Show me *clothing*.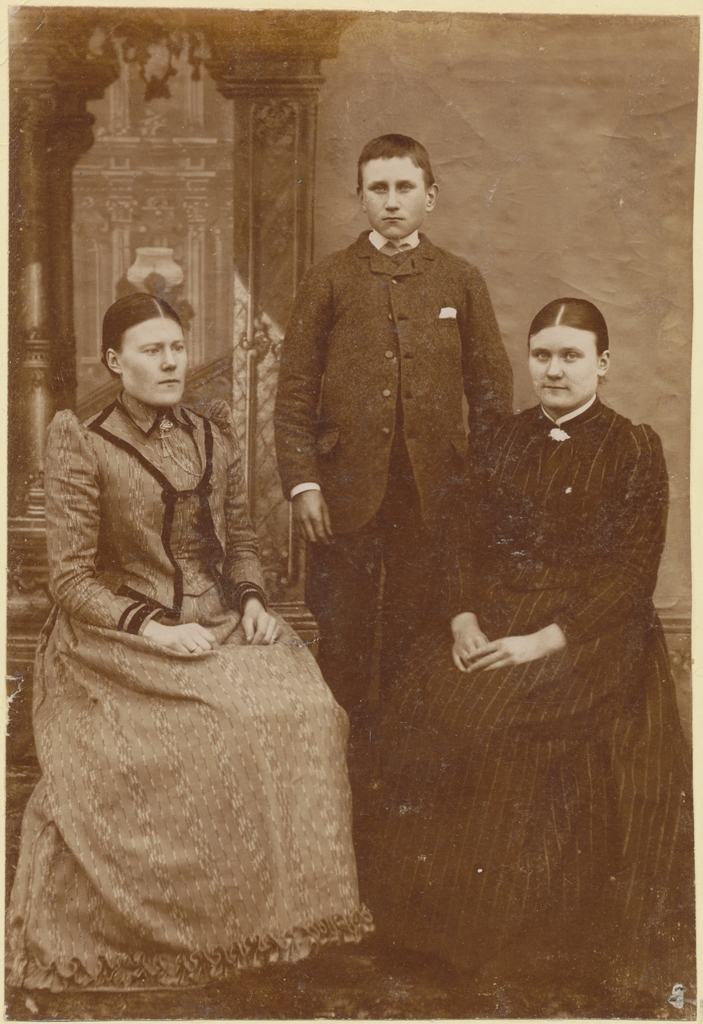
*clothing* is here: <bbox>339, 383, 700, 995</bbox>.
